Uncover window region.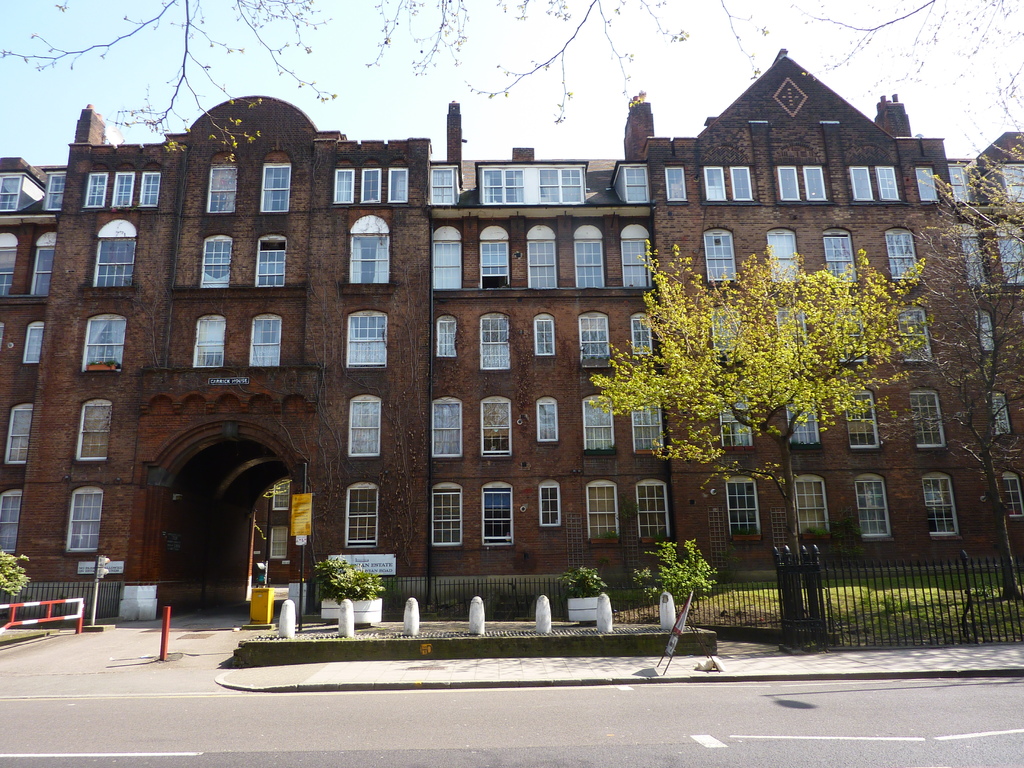
Uncovered: left=922, top=474, right=957, bottom=536.
